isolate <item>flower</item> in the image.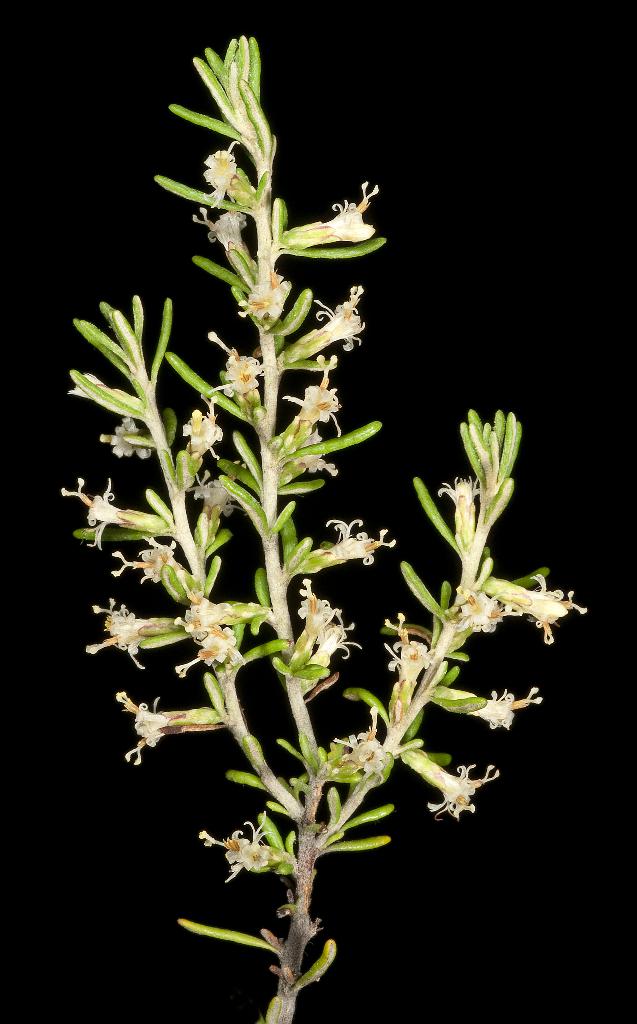
Isolated region: Rect(280, 185, 376, 252).
